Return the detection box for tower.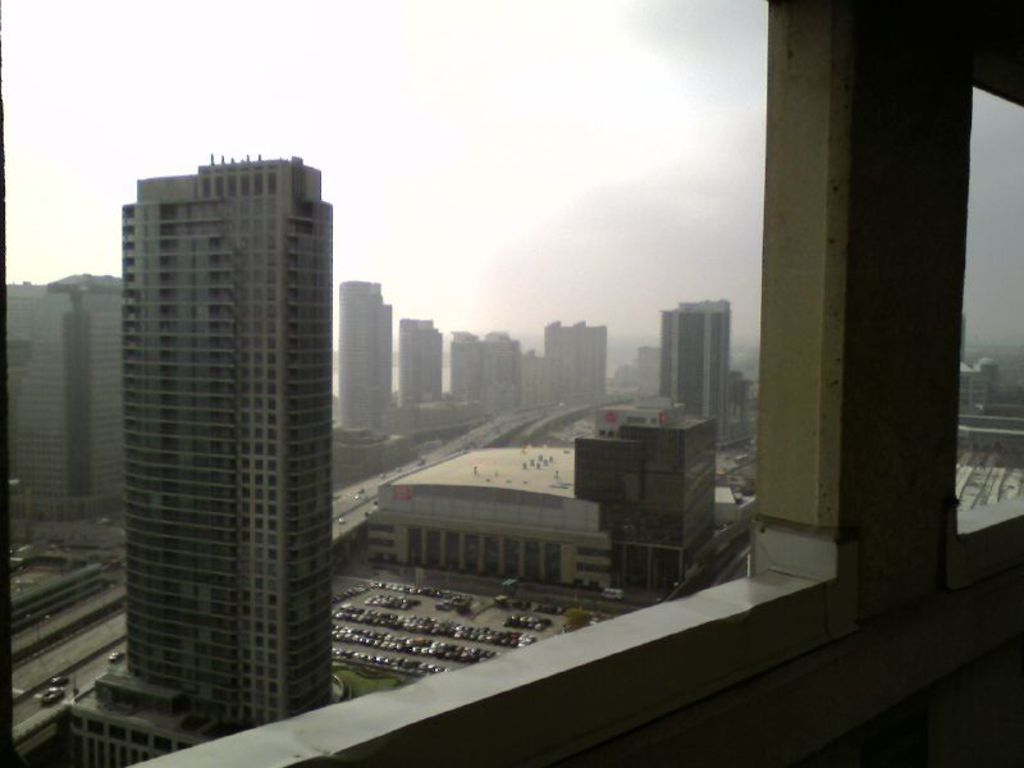
bbox=[631, 339, 660, 389].
